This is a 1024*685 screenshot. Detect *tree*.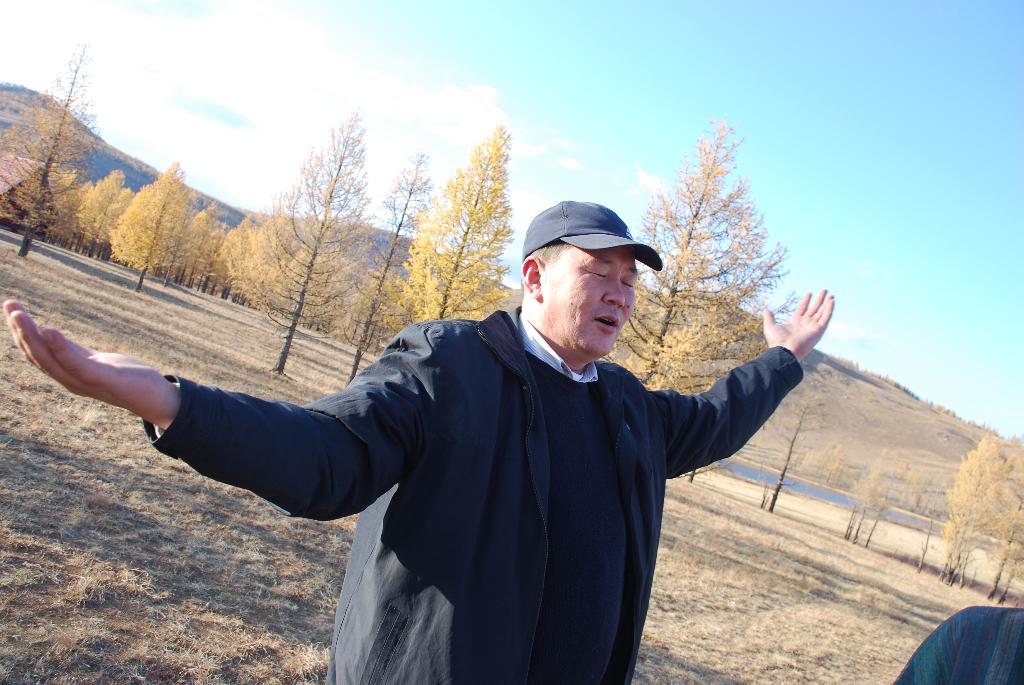
rect(0, 44, 83, 254).
